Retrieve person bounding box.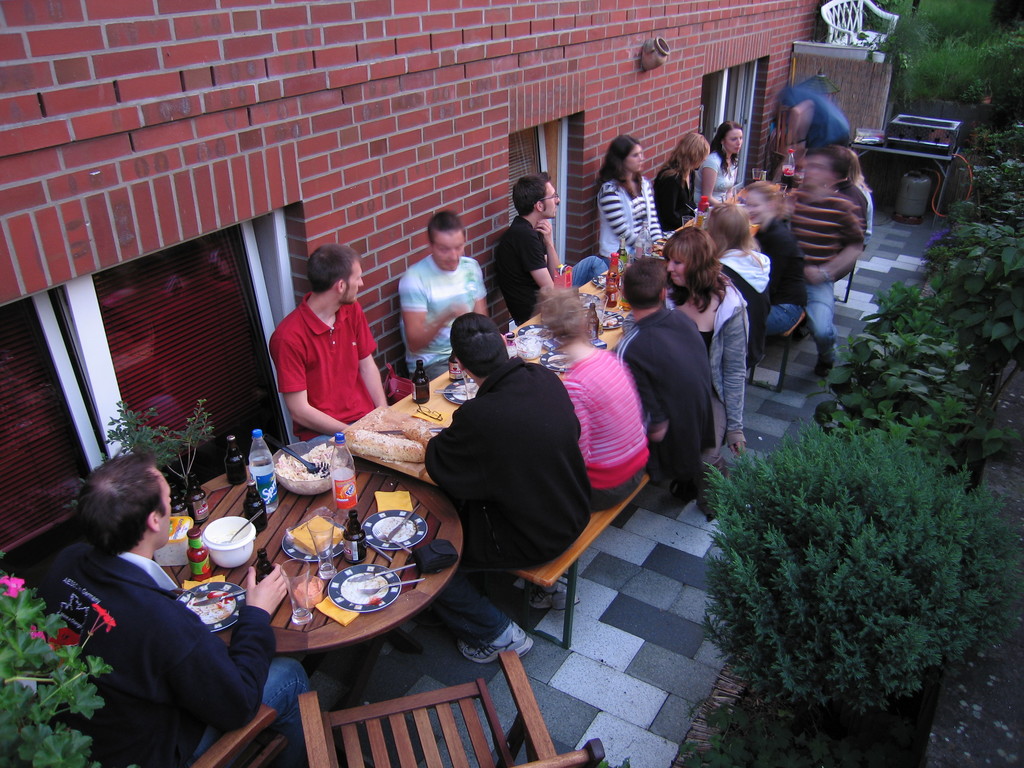
Bounding box: (x1=536, y1=285, x2=655, y2=515).
